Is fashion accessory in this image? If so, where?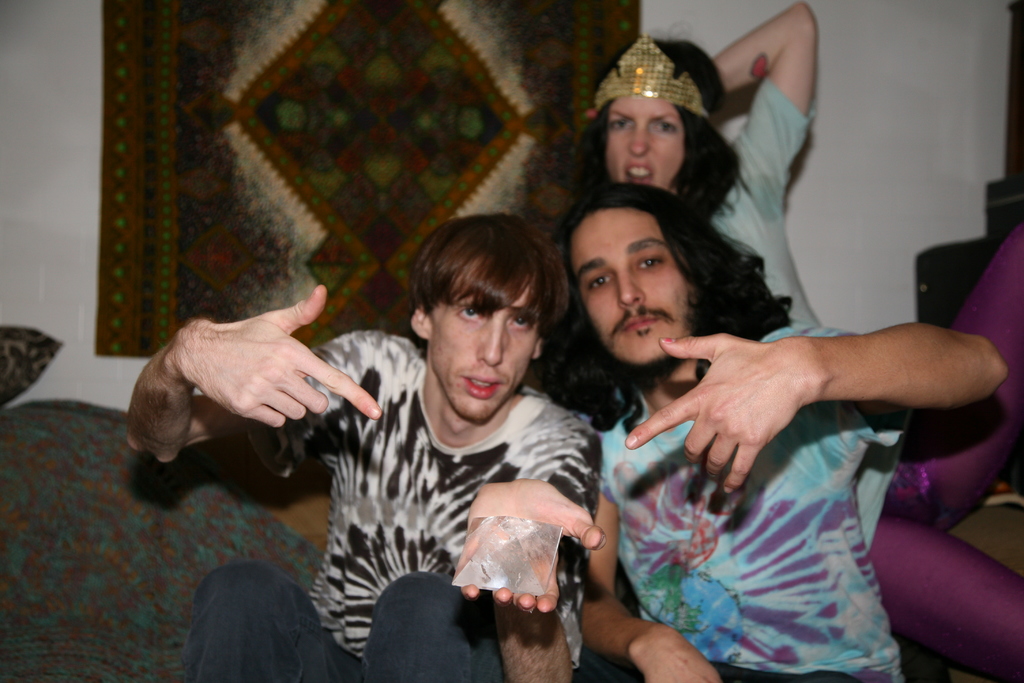
Yes, at bbox=[593, 34, 711, 122].
